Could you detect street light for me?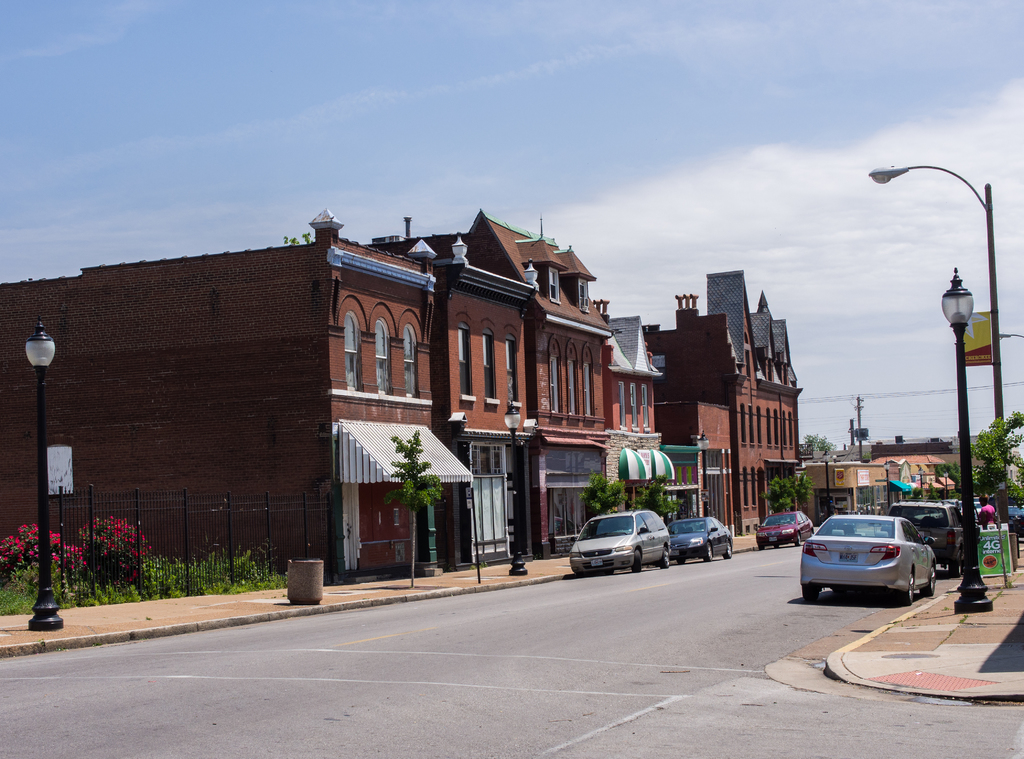
Detection result: <bbox>696, 438, 710, 517</bbox>.
